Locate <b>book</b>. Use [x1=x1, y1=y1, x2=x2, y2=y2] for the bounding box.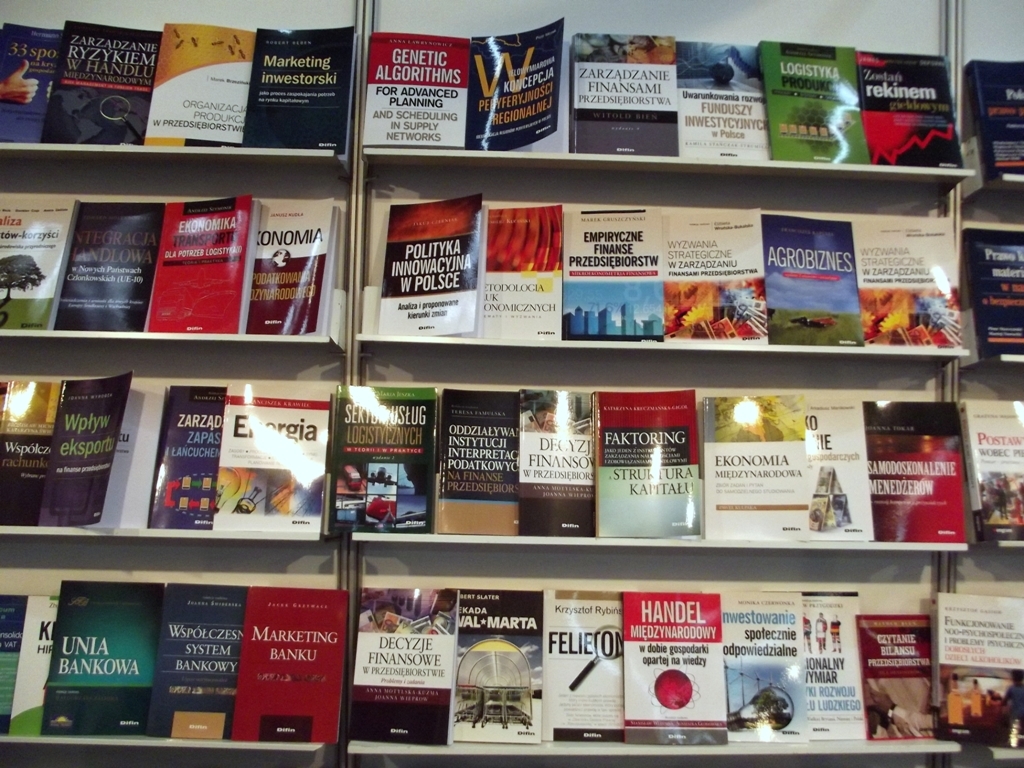
[x1=54, y1=200, x2=168, y2=328].
